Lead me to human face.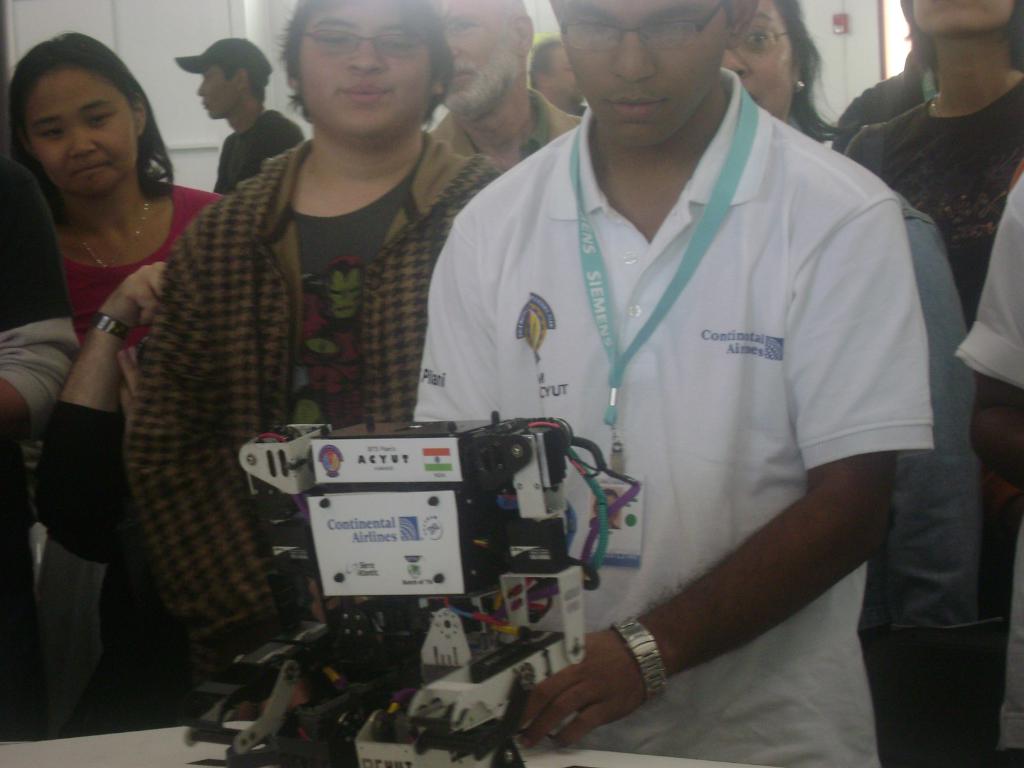
Lead to Rect(904, 0, 1009, 42).
